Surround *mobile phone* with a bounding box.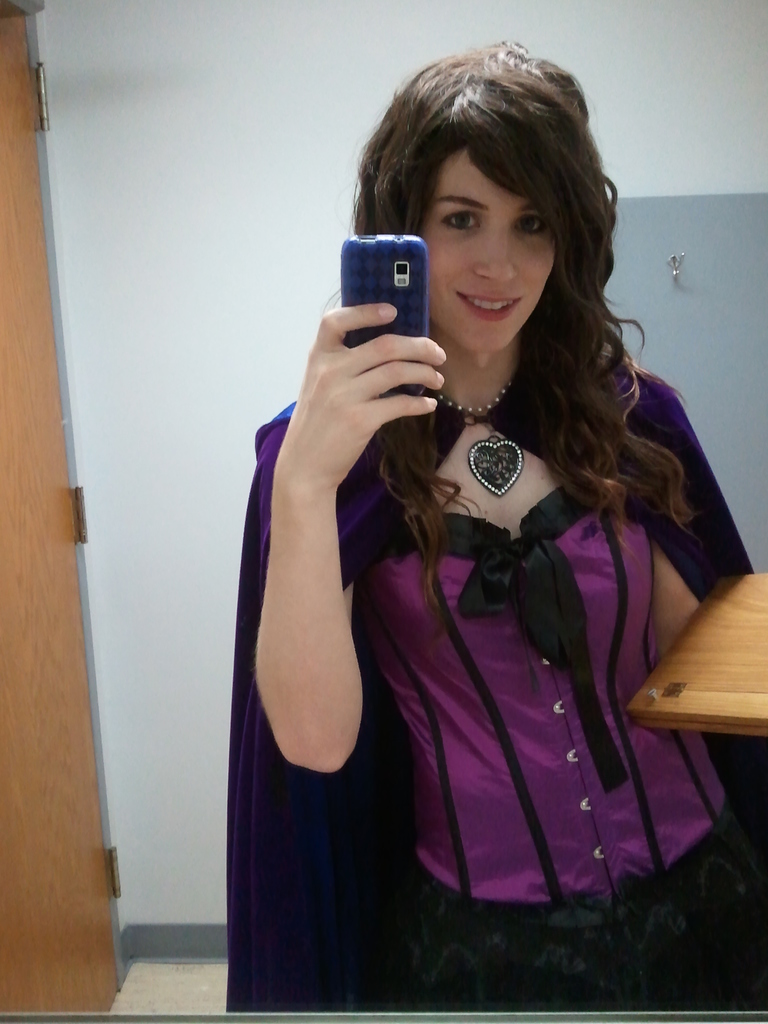
l=347, t=232, r=452, b=323.
